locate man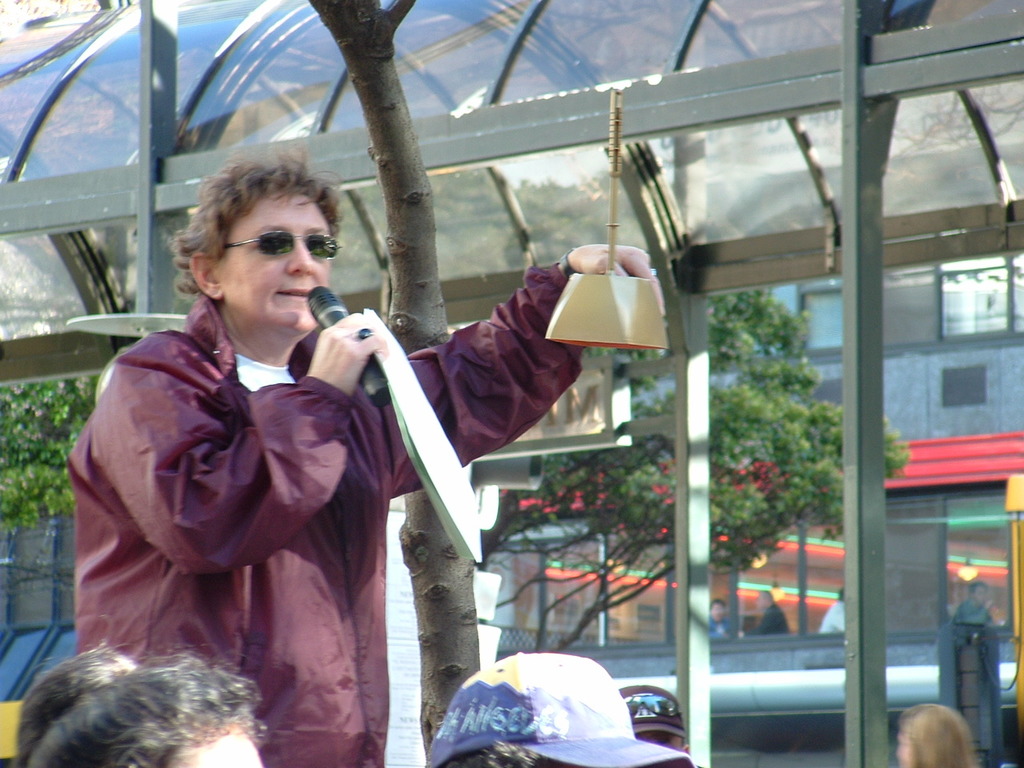
select_region(58, 137, 662, 767)
